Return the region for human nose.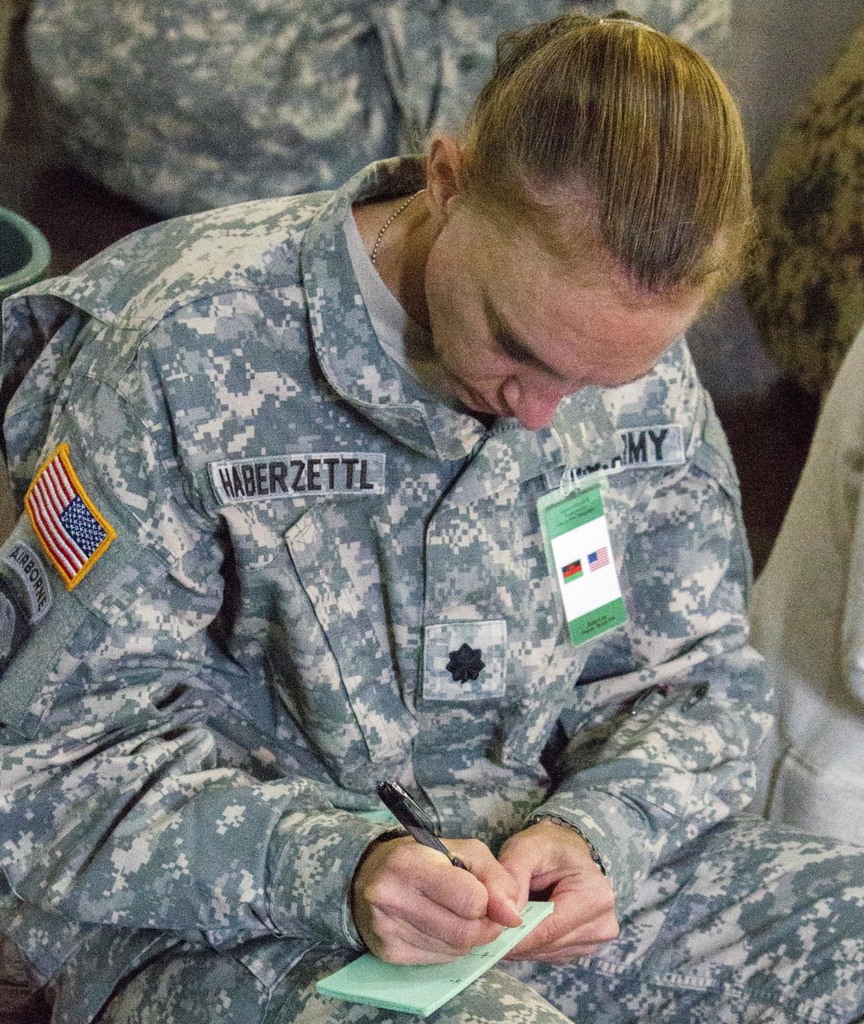
pyautogui.locateOnScreen(503, 382, 562, 435).
